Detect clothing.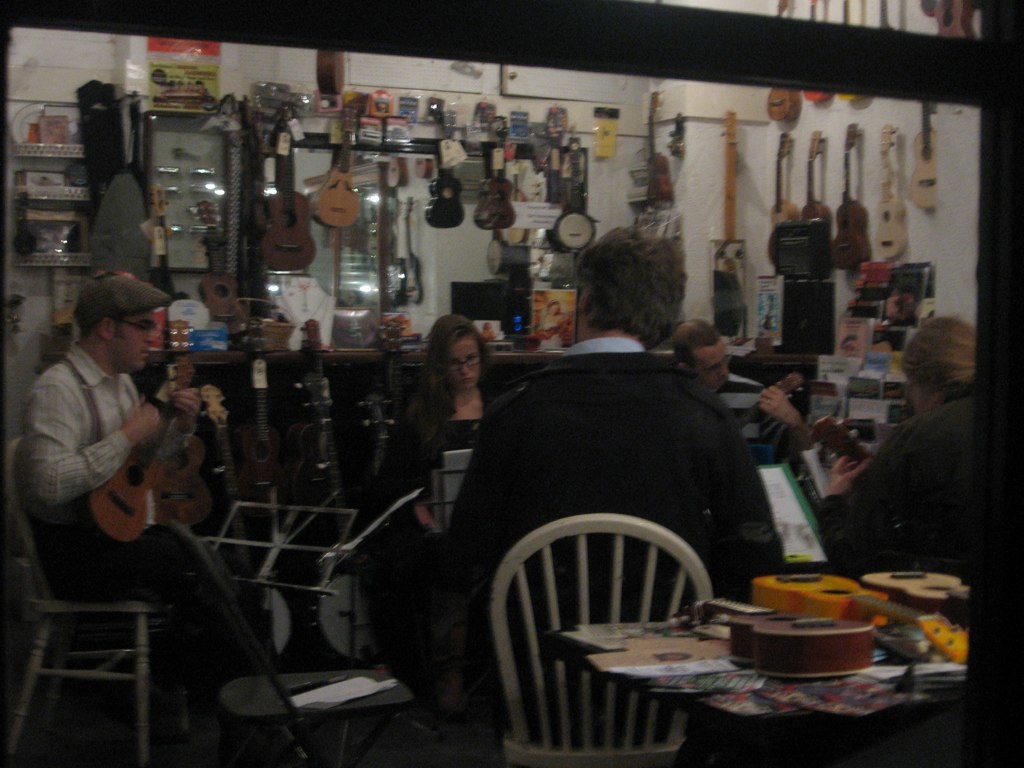
Detected at x1=384, y1=396, x2=494, y2=563.
